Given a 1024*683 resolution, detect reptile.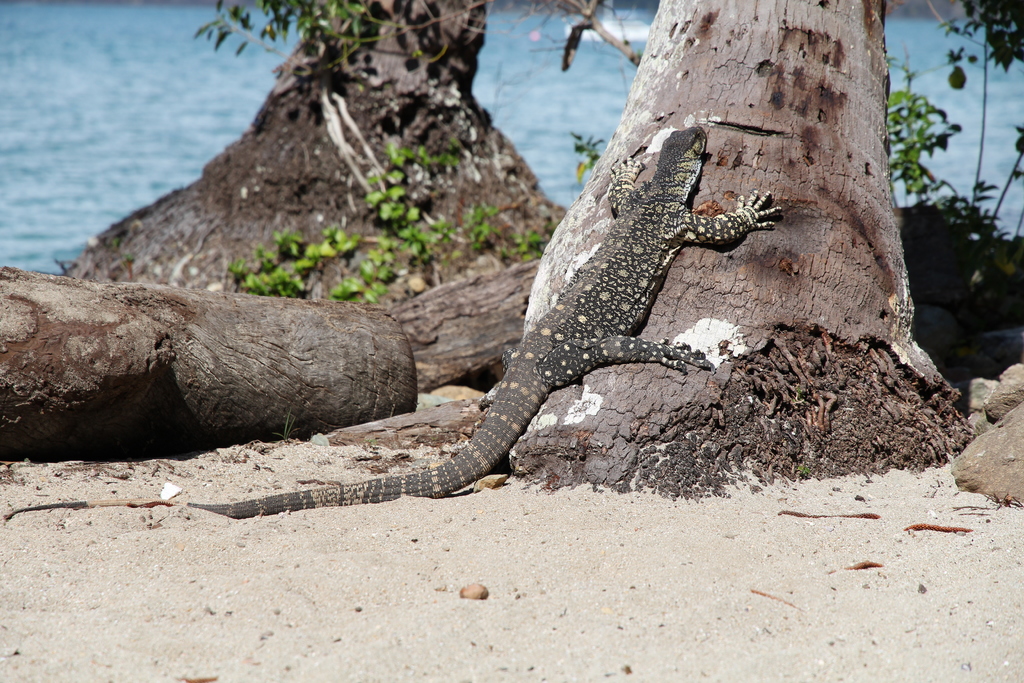
[left=0, top=124, right=783, bottom=524].
